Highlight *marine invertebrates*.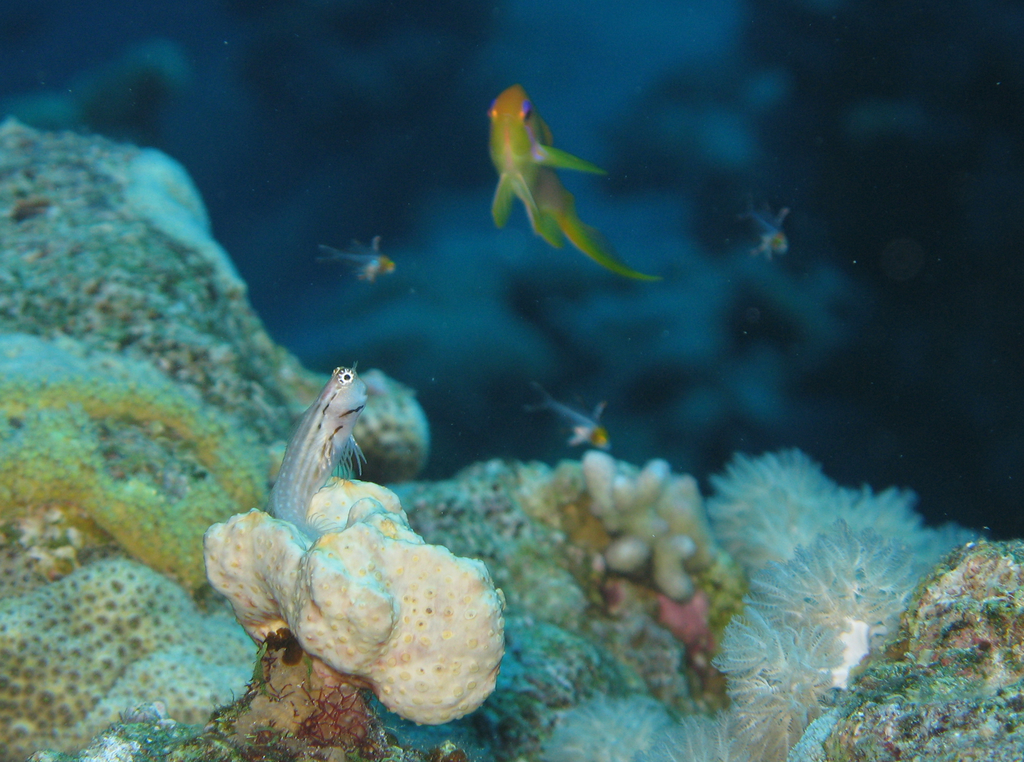
Highlighted region: (790, 531, 1023, 761).
